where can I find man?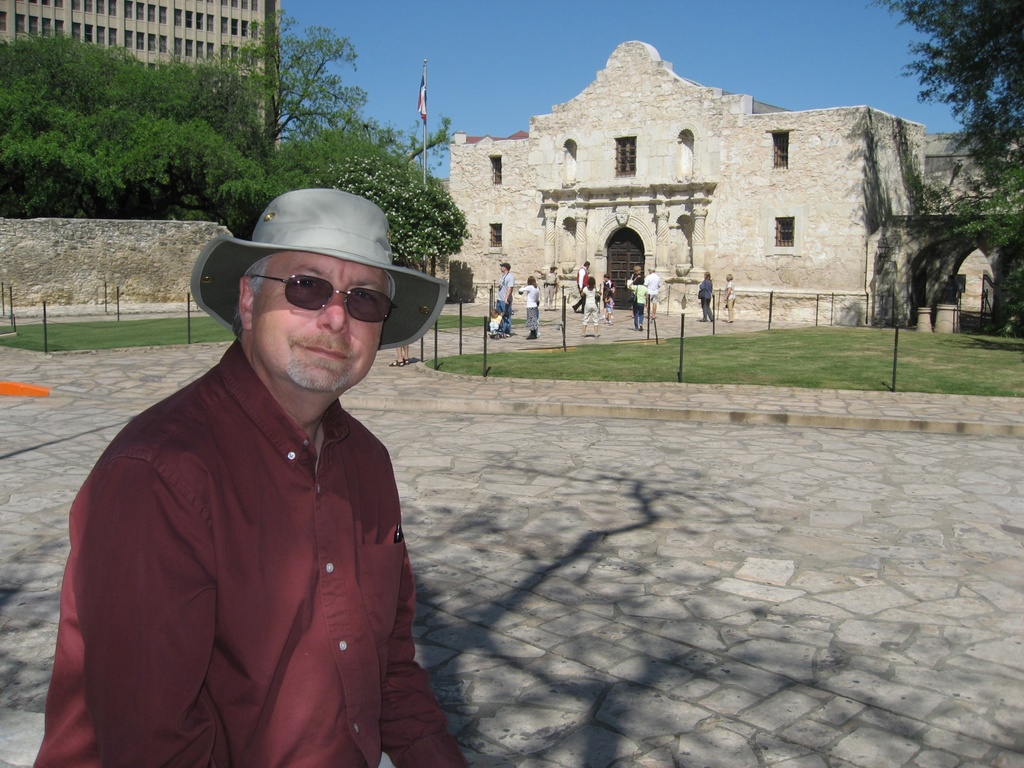
You can find it at l=571, t=260, r=589, b=312.
